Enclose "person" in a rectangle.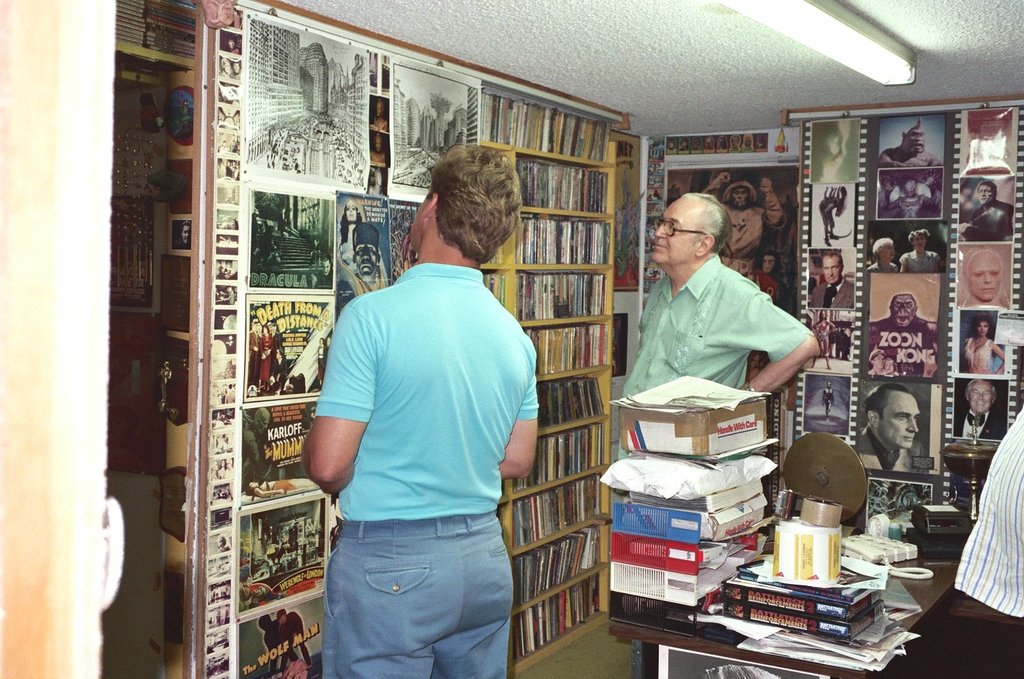
detection(268, 318, 288, 372).
